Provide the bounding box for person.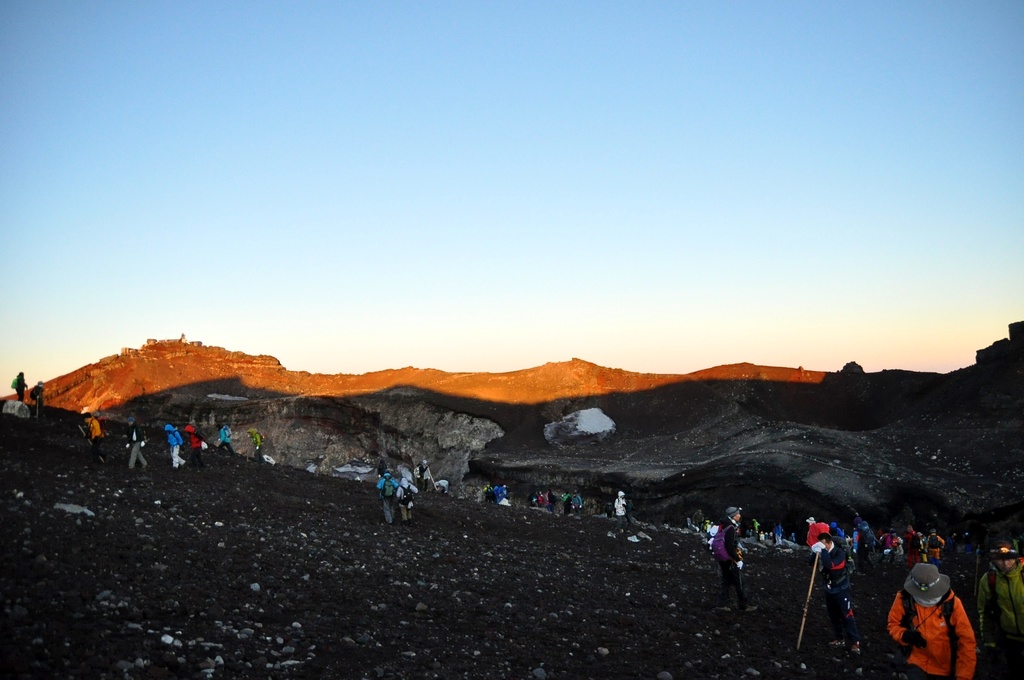
[6,368,24,407].
